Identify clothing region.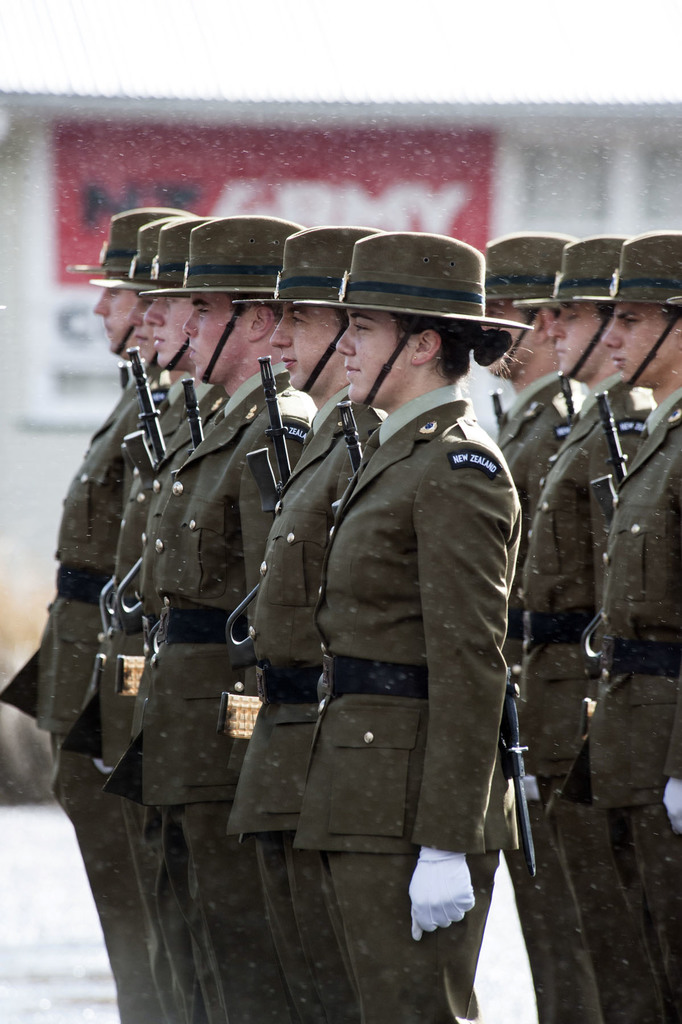
Region: Rect(0, 356, 176, 1023).
